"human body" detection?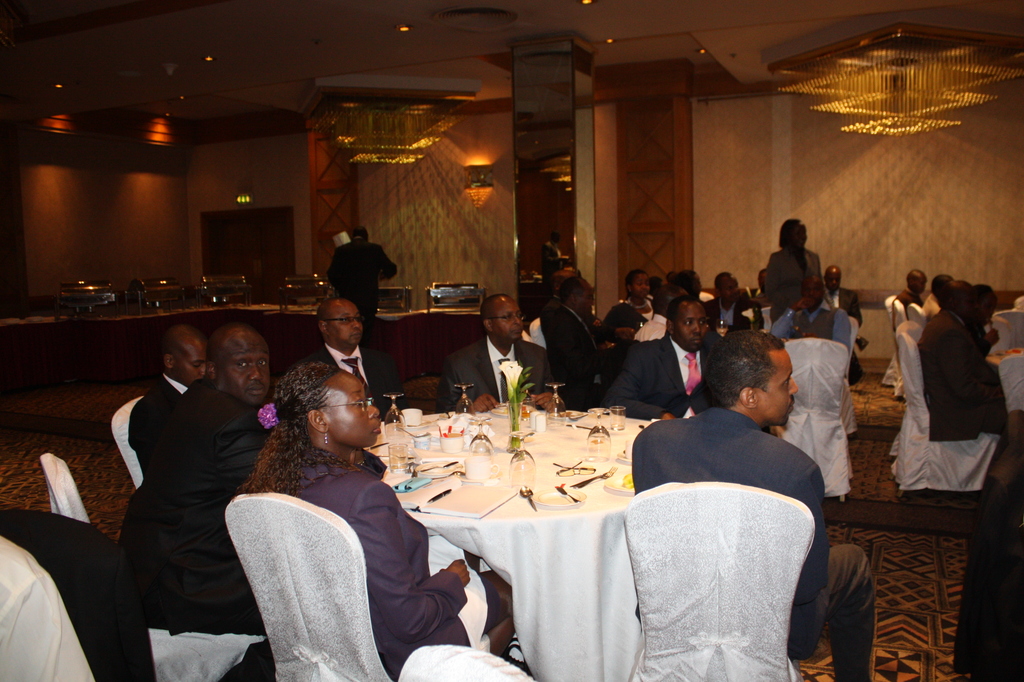
x1=630, y1=330, x2=876, y2=681
